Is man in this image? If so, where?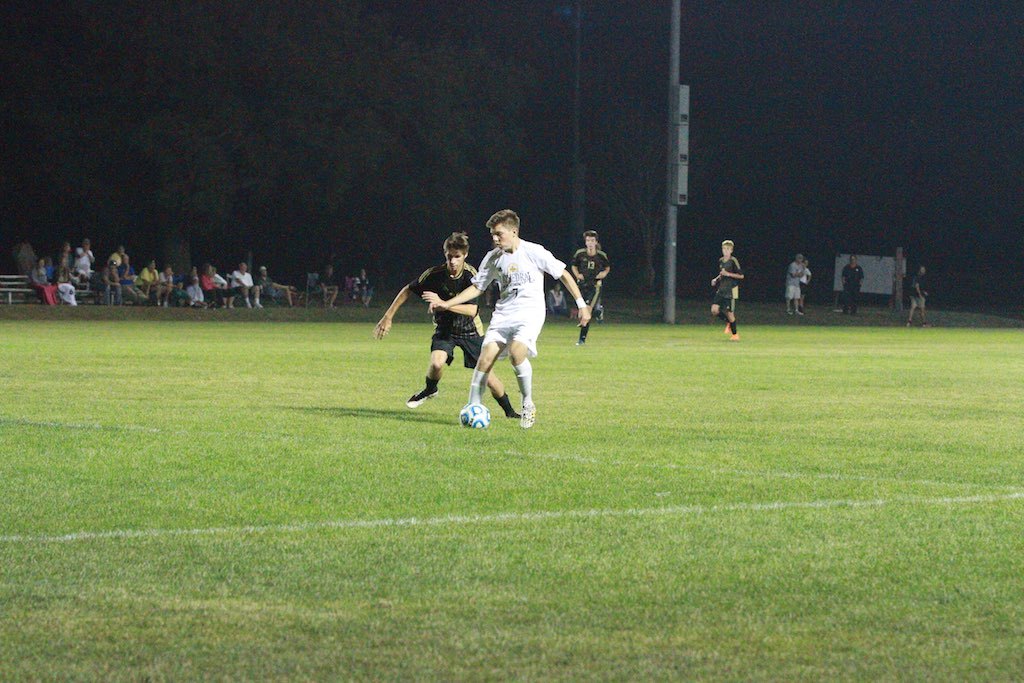
Yes, at 783, 252, 807, 317.
